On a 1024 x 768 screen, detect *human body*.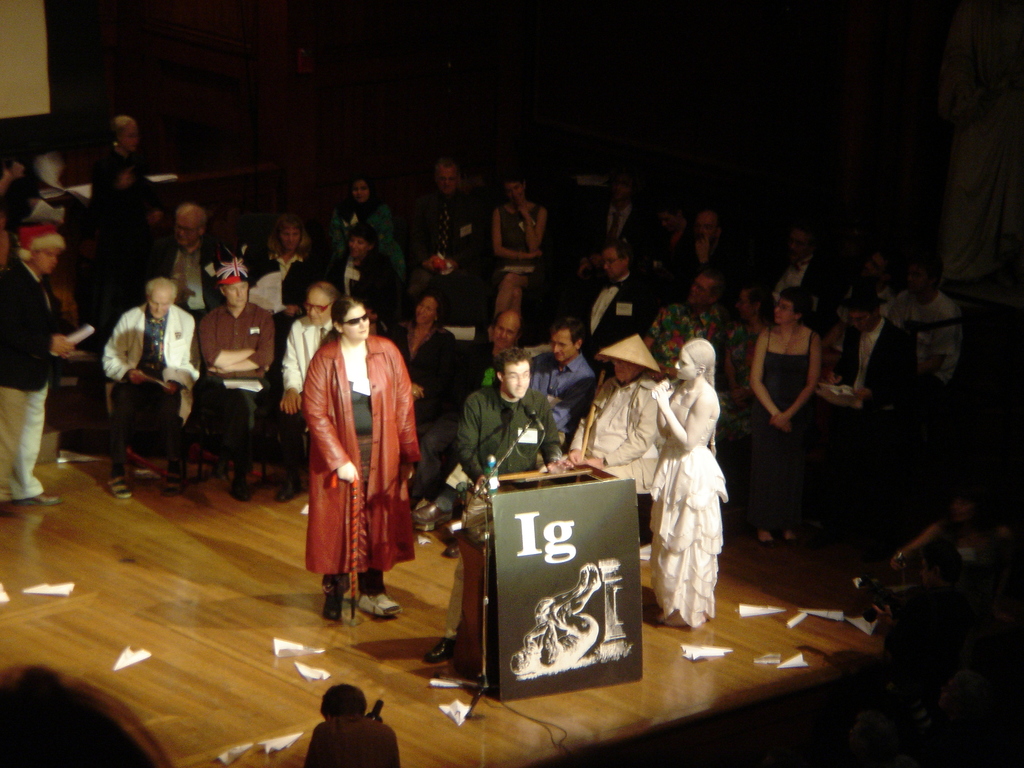
region(3, 230, 76, 500).
